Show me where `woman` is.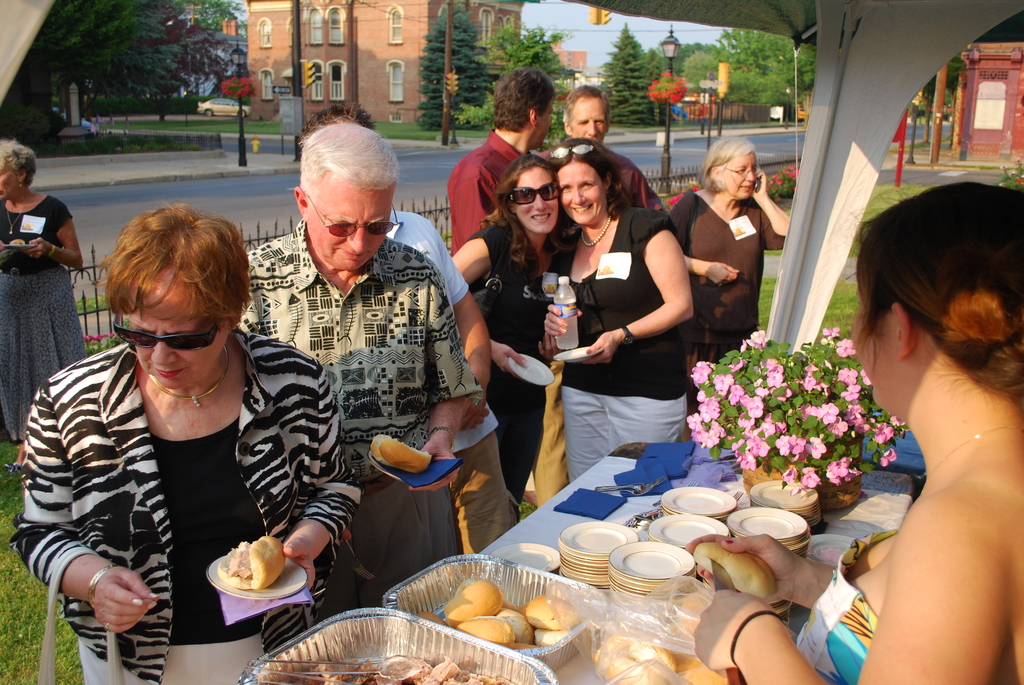
`woman` is at [left=8, top=200, right=364, bottom=684].
